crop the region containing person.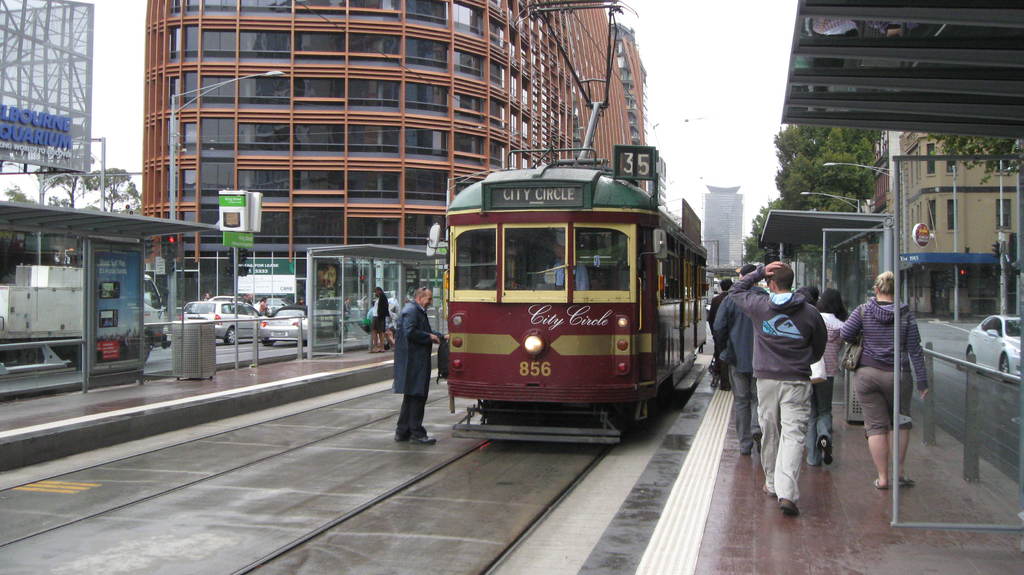
Crop region: (814, 290, 842, 426).
